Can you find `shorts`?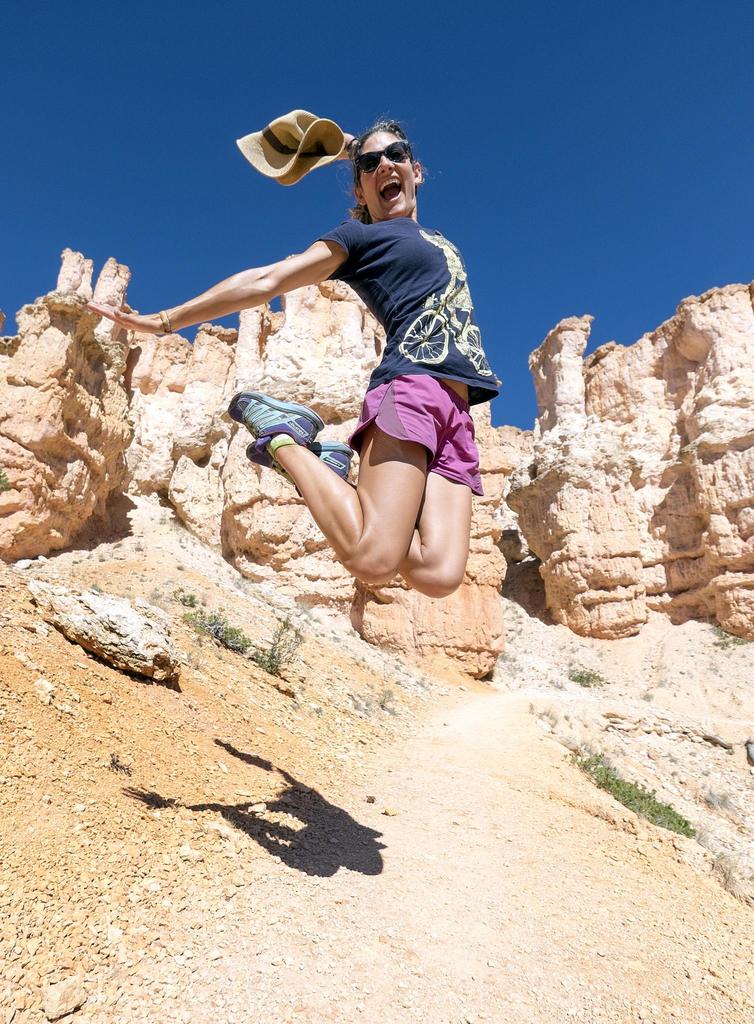
Yes, bounding box: (346,372,485,495).
